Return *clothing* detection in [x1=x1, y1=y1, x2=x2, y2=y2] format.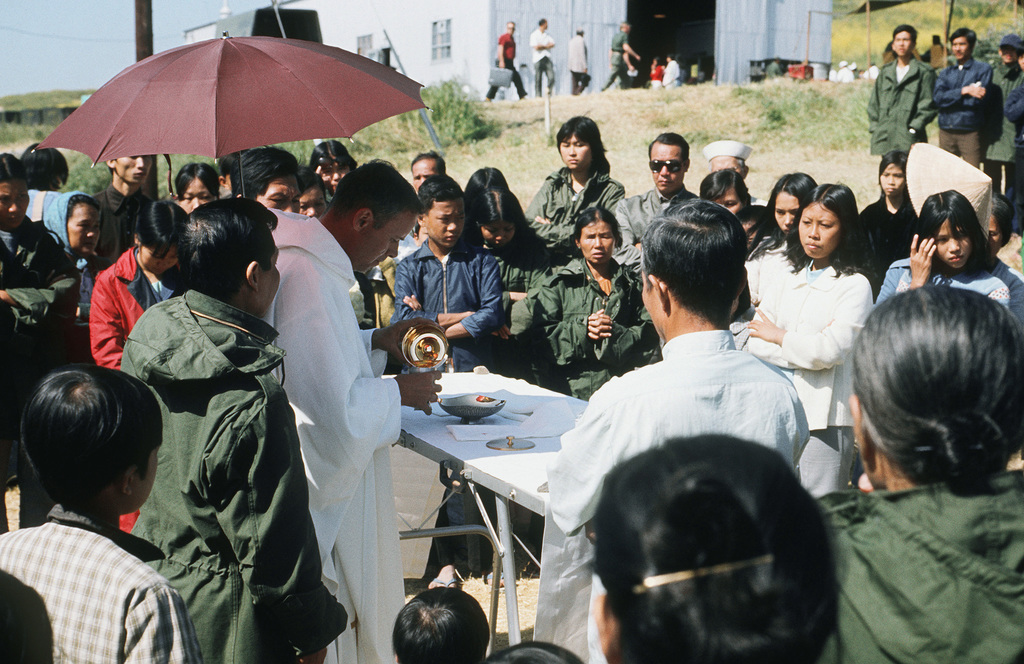
[x1=530, y1=24, x2=559, y2=98].
